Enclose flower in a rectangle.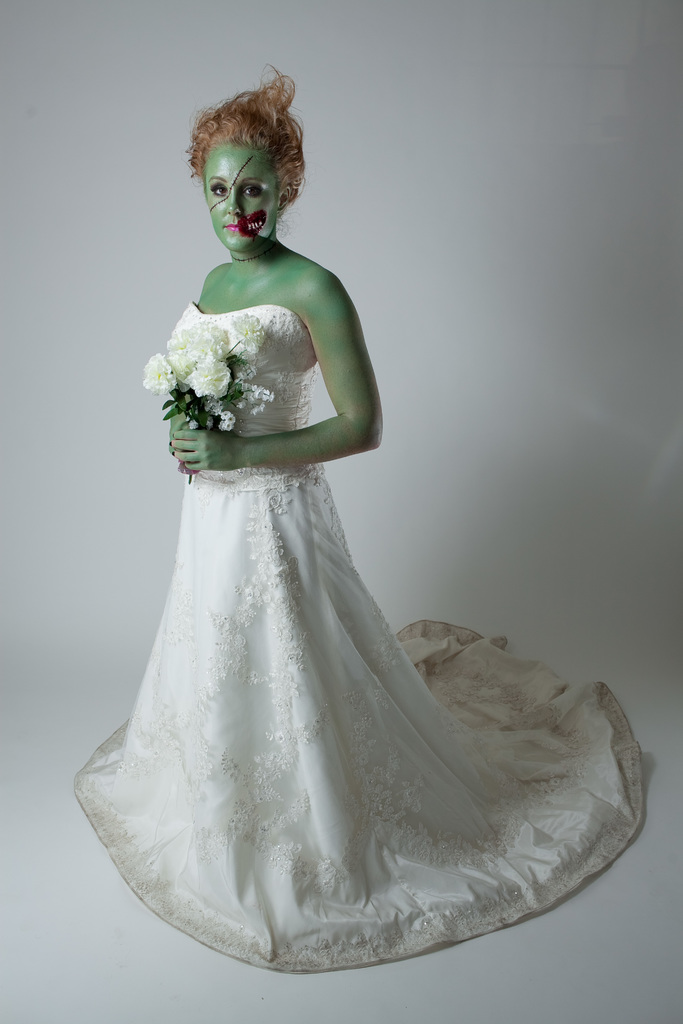
Rect(233, 314, 266, 350).
